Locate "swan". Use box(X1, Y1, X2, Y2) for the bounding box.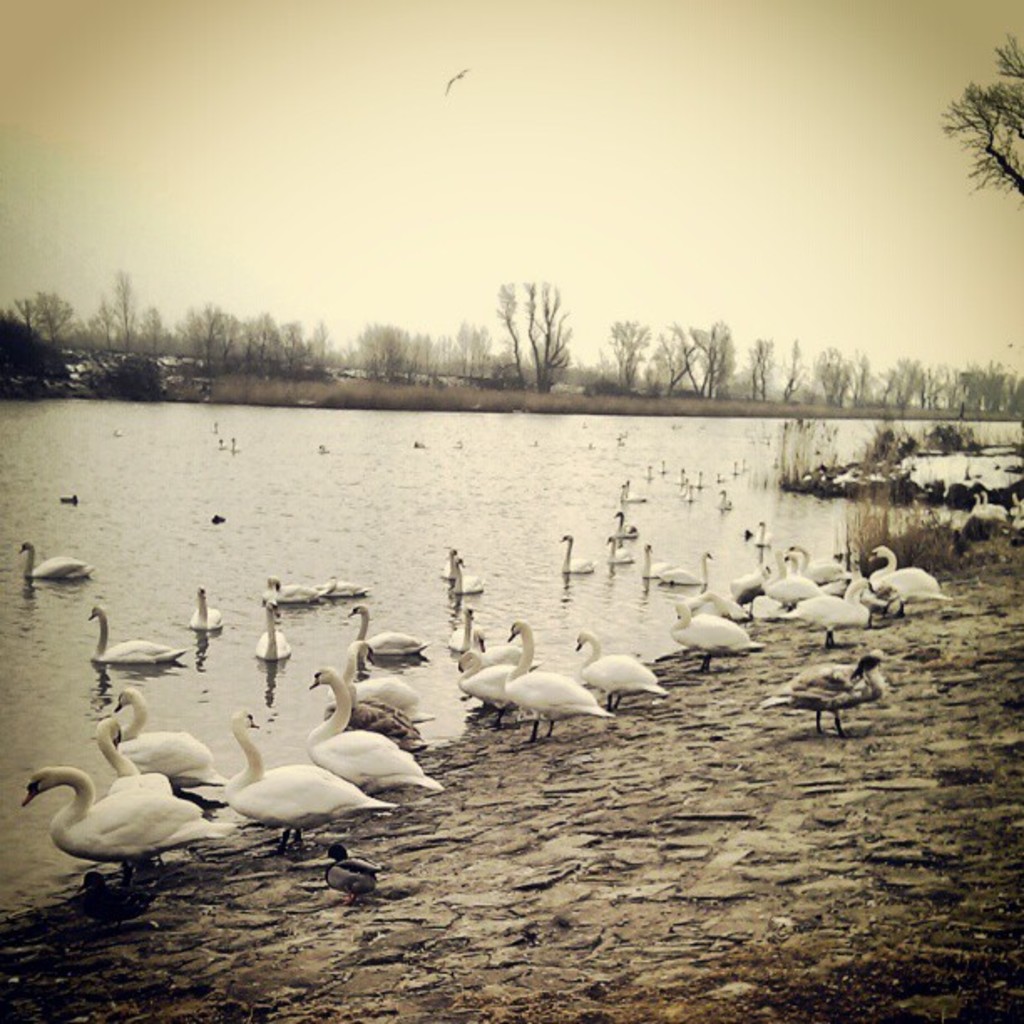
box(224, 432, 248, 447).
